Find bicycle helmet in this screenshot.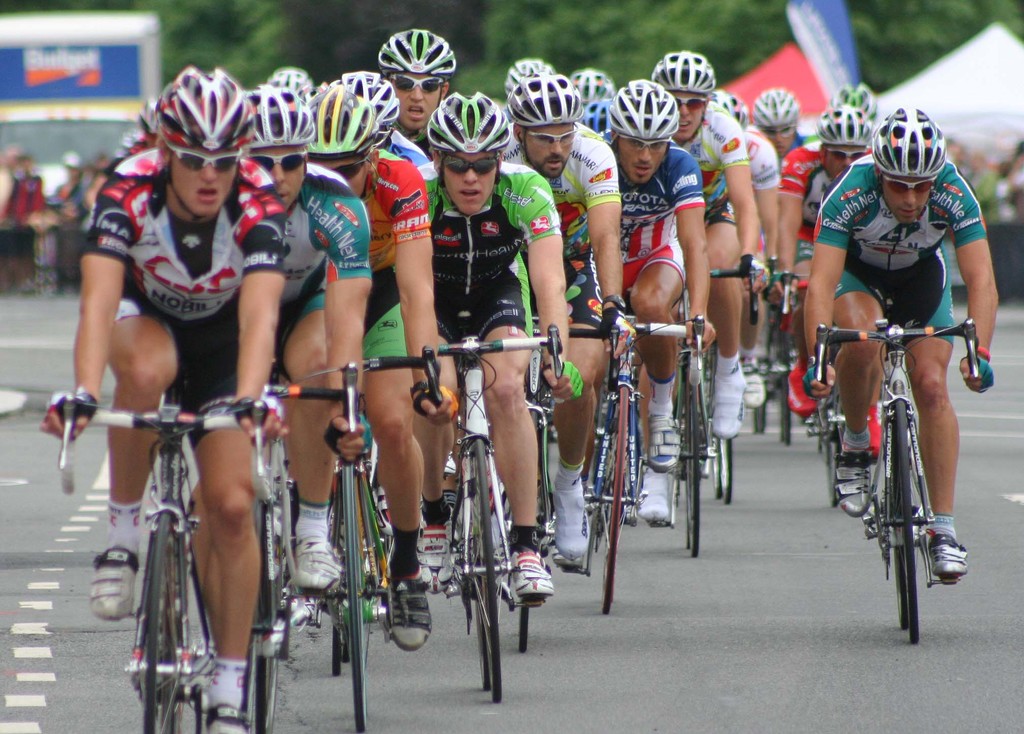
The bounding box for bicycle helmet is {"left": 754, "top": 85, "right": 796, "bottom": 124}.
